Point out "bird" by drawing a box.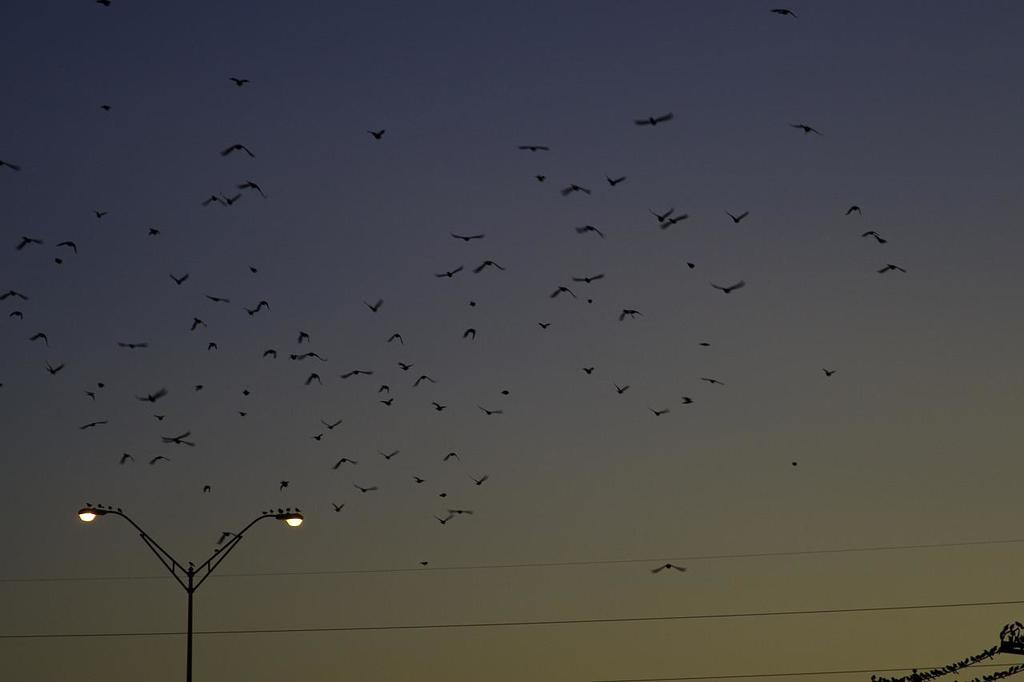
652,561,689,572.
